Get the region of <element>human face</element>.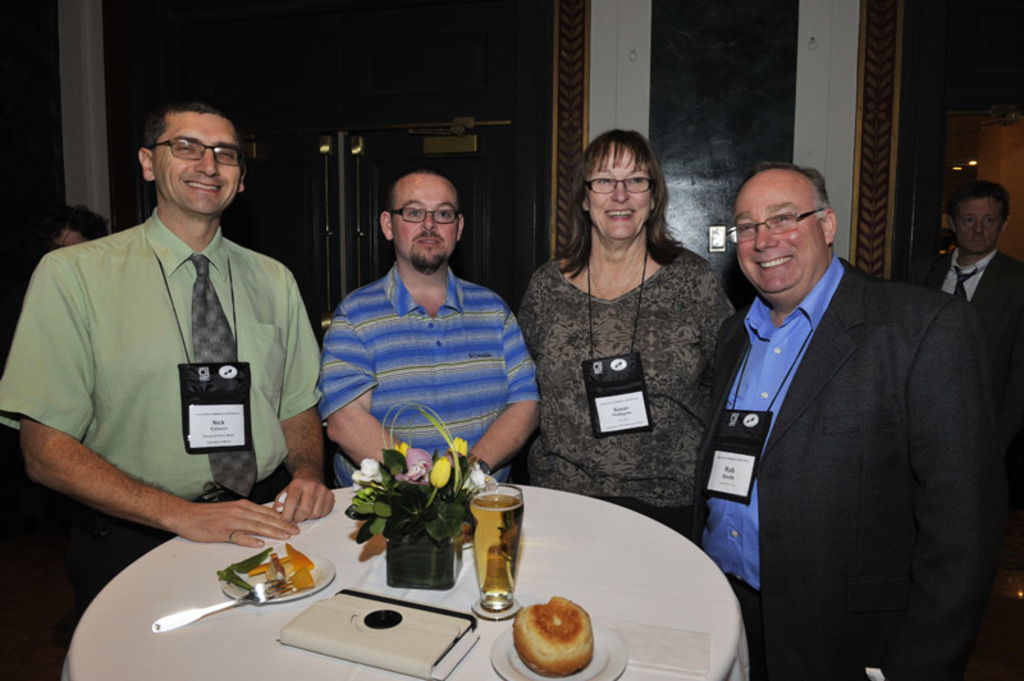
bbox=(952, 200, 1005, 257).
